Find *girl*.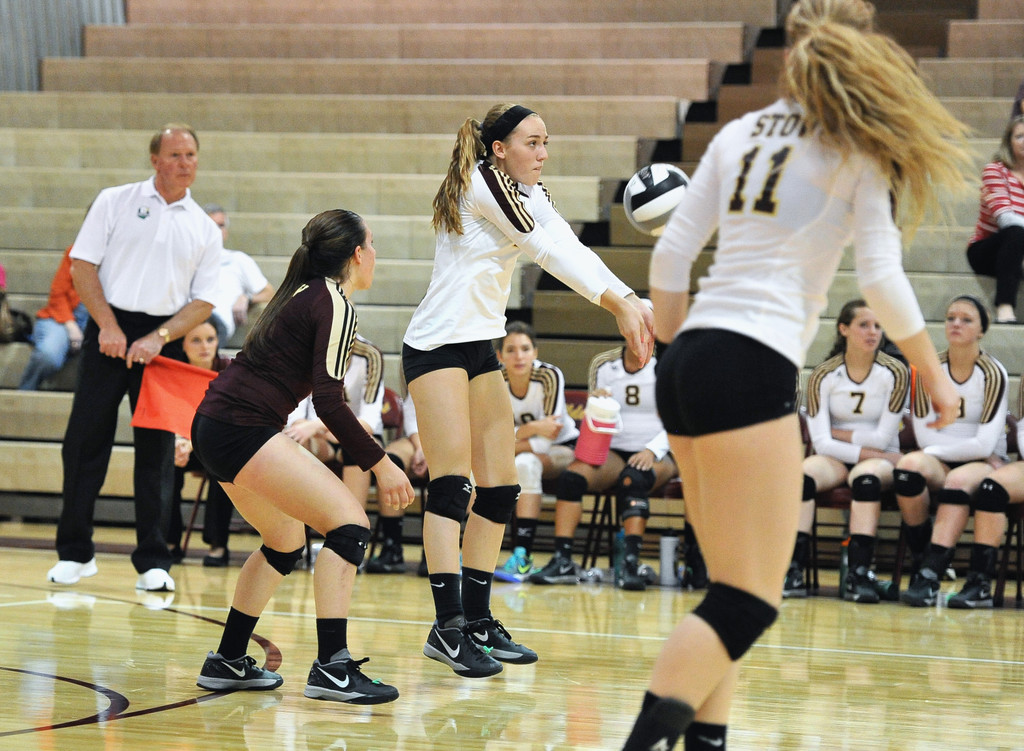
{"x1": 456, "y1": 317, "x2": 582, "y2": 579}.
